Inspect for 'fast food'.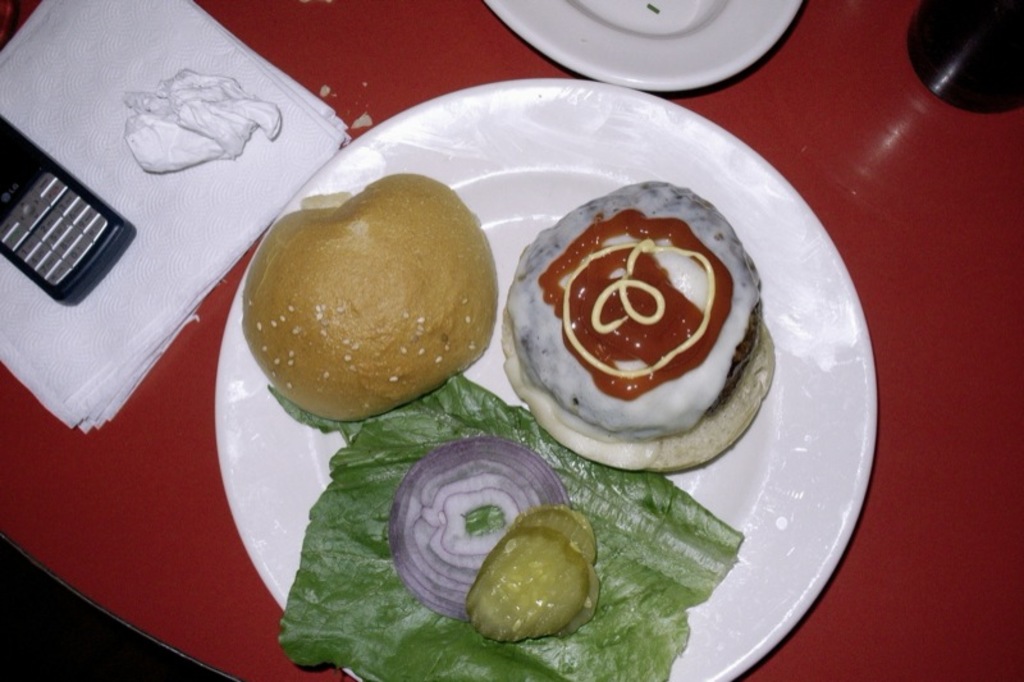
Inspection: rect(239, 171, 504, 425).
